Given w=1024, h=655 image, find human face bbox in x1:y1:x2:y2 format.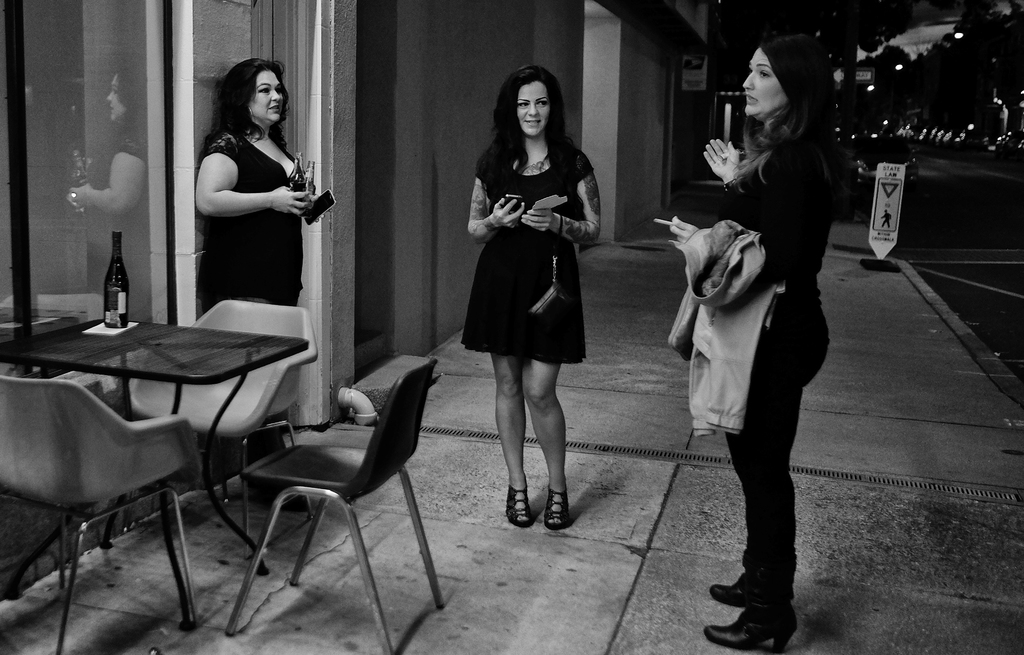
517:81:547:136.
